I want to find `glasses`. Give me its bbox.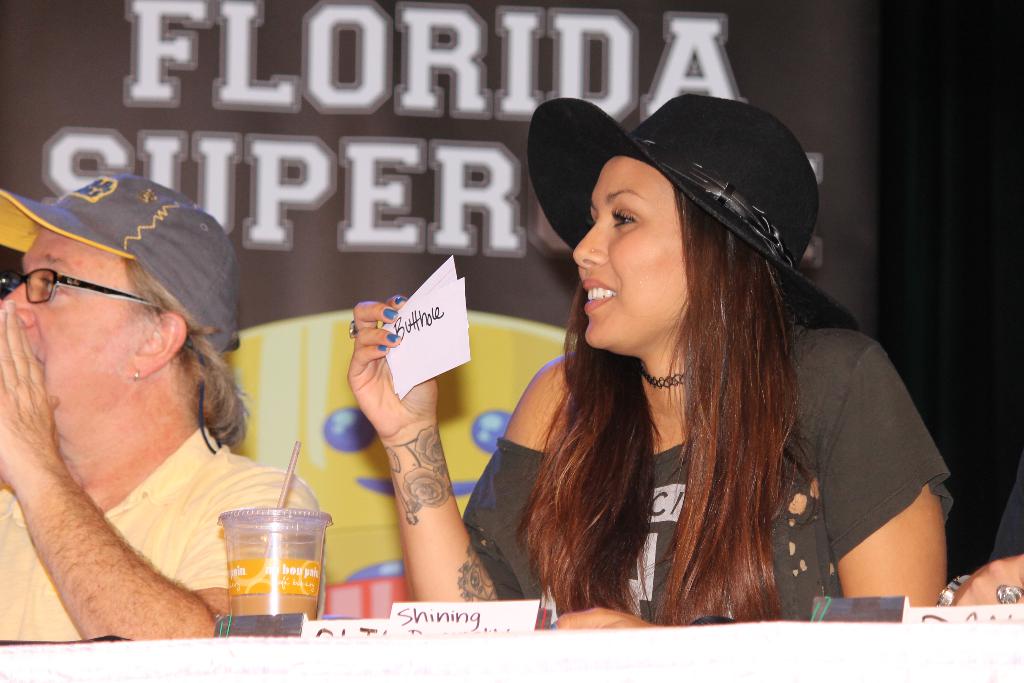
[left=0, top=268, right=145, bottom=304].
